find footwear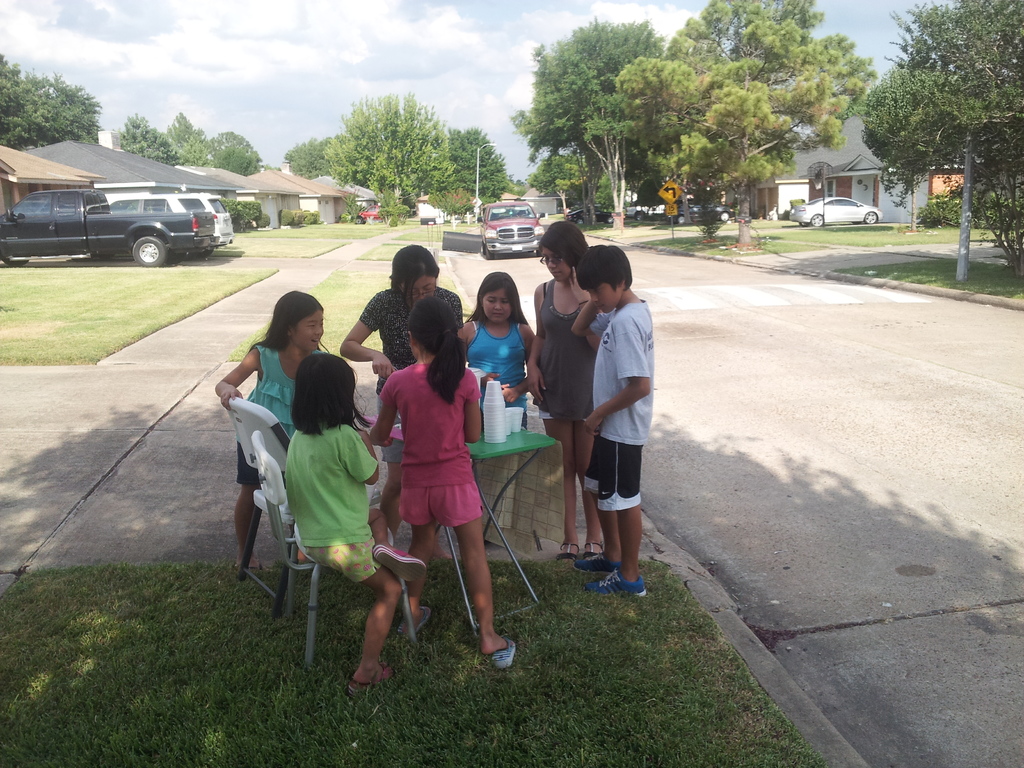
[580,540,605,556]
